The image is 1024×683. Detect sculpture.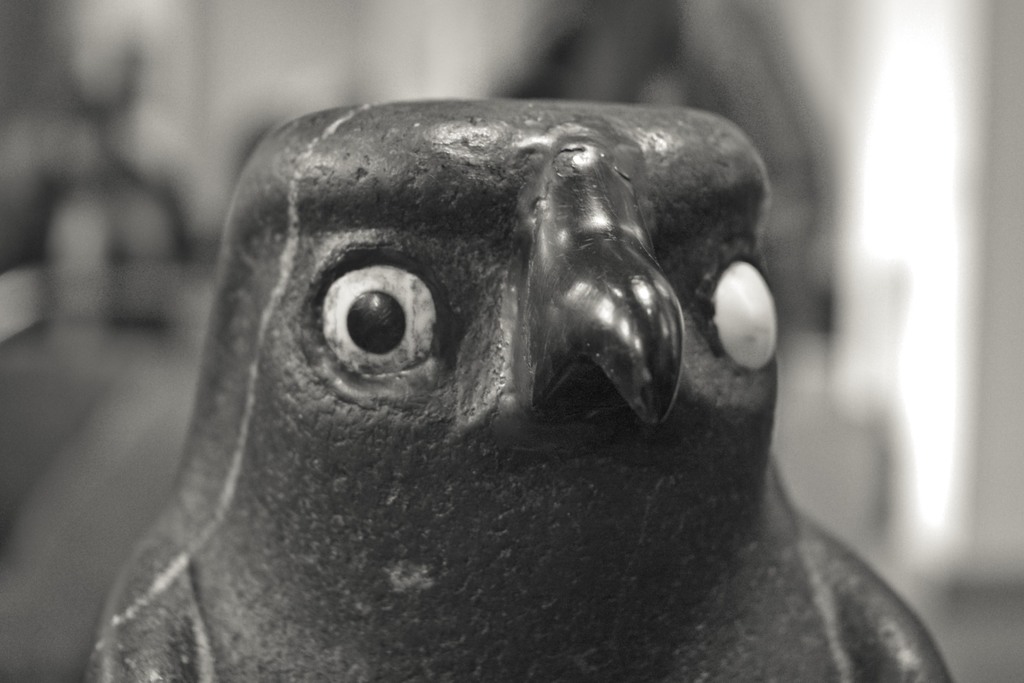
Detection: x1=80, y1=95, x2=956, y2=682.
